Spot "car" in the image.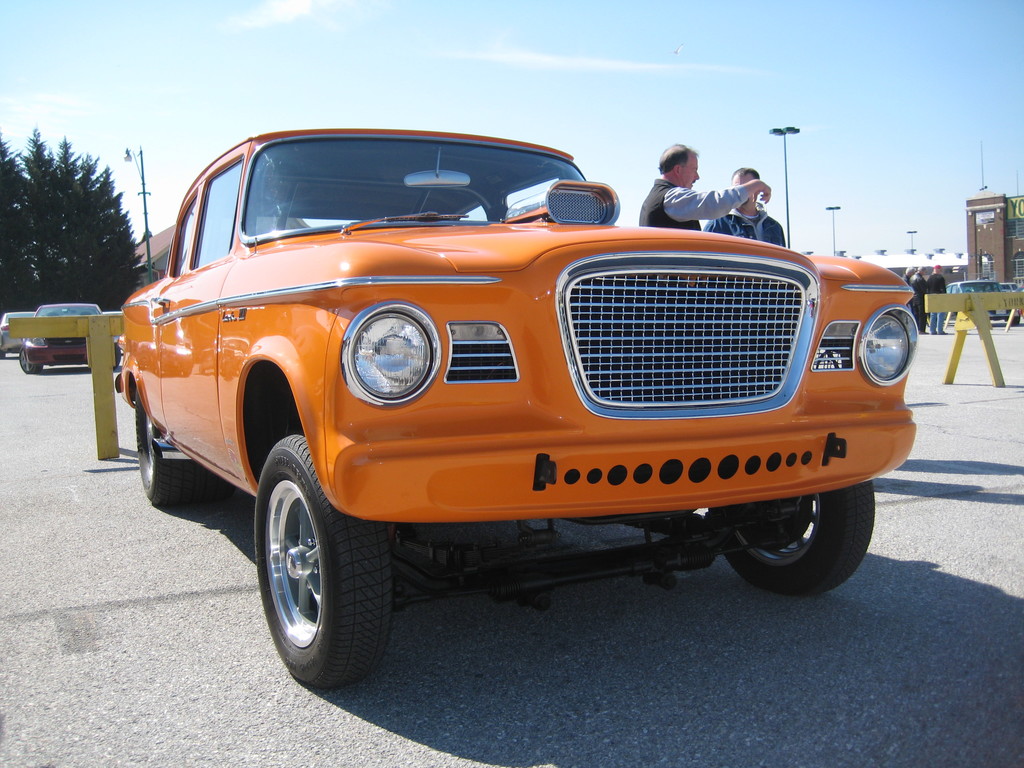
"car" found at x1=116, y1=129, x2=918, y2=694.
